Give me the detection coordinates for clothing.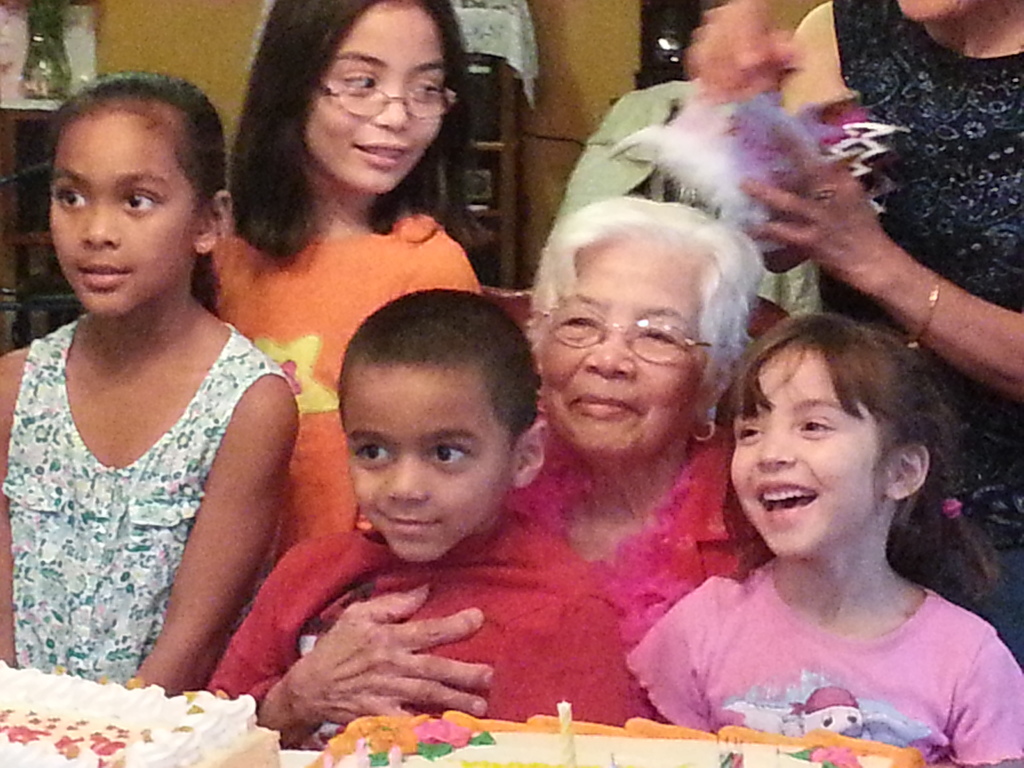
(475, 403, 775, 660).
